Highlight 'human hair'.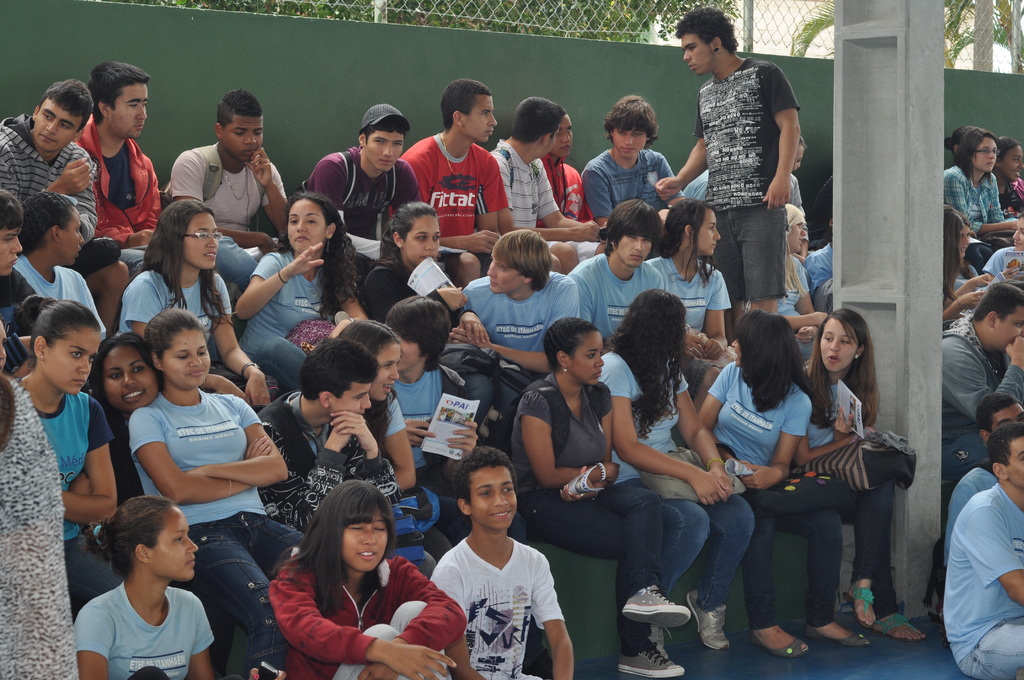
Highlighted region: {"left": 215, "top": 87, "right": 265, "bottom": 133}.
